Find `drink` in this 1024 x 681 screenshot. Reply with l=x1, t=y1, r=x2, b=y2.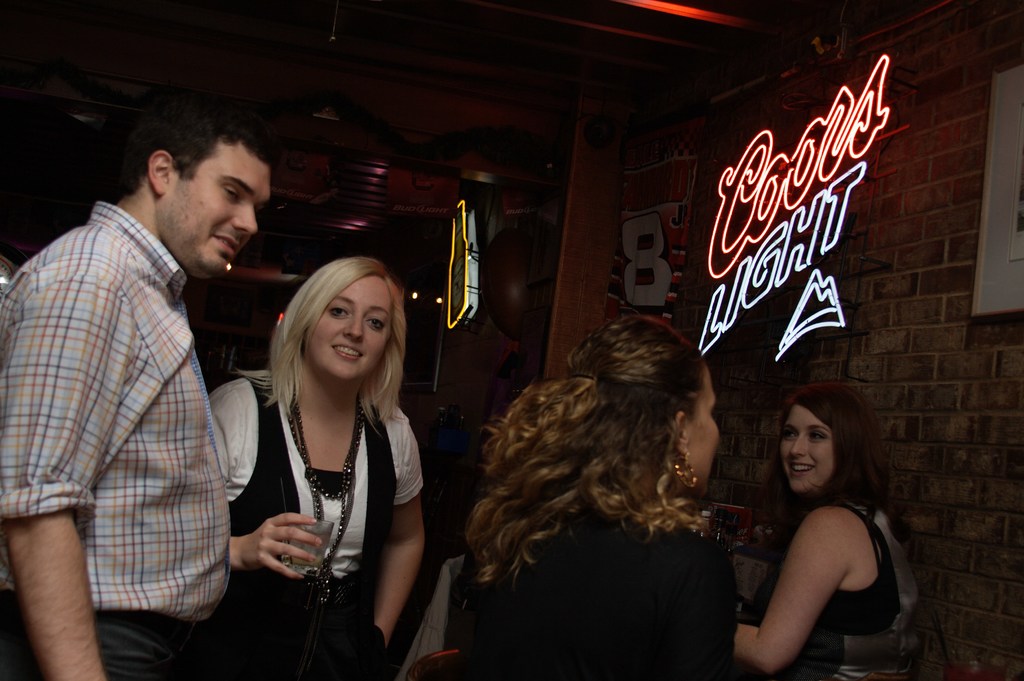
l=293, t=510, r=335, b=572.
